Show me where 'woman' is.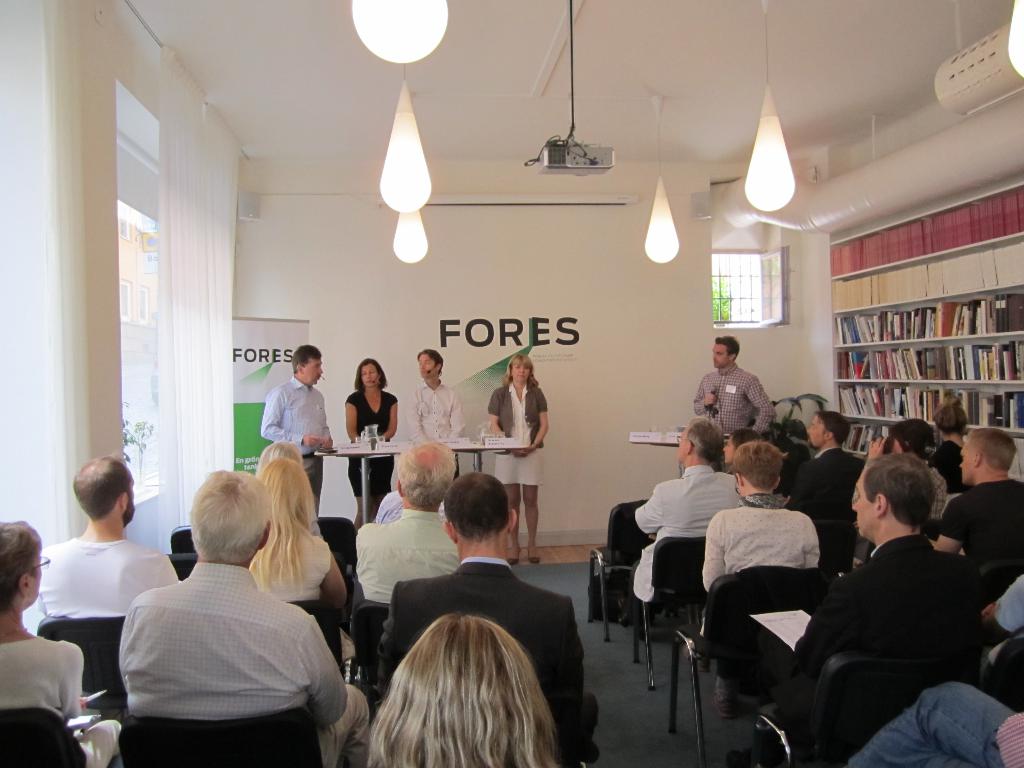
'woman' is at [345, 360, 397, 532].
